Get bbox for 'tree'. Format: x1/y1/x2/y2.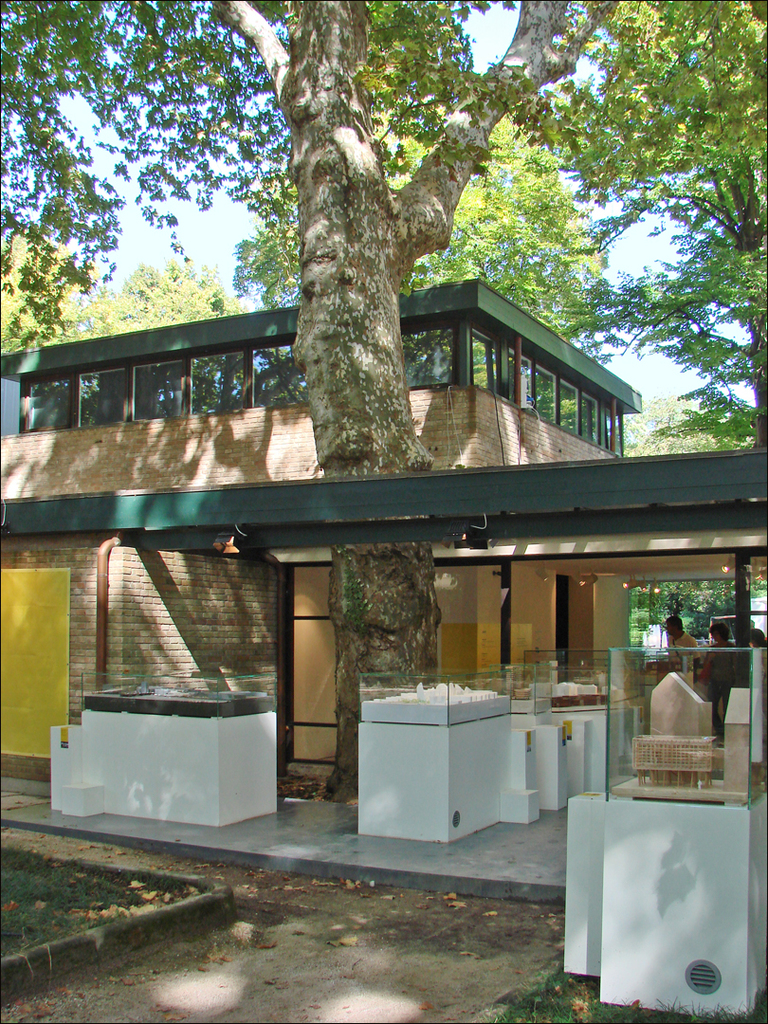
0/0/767/843.
